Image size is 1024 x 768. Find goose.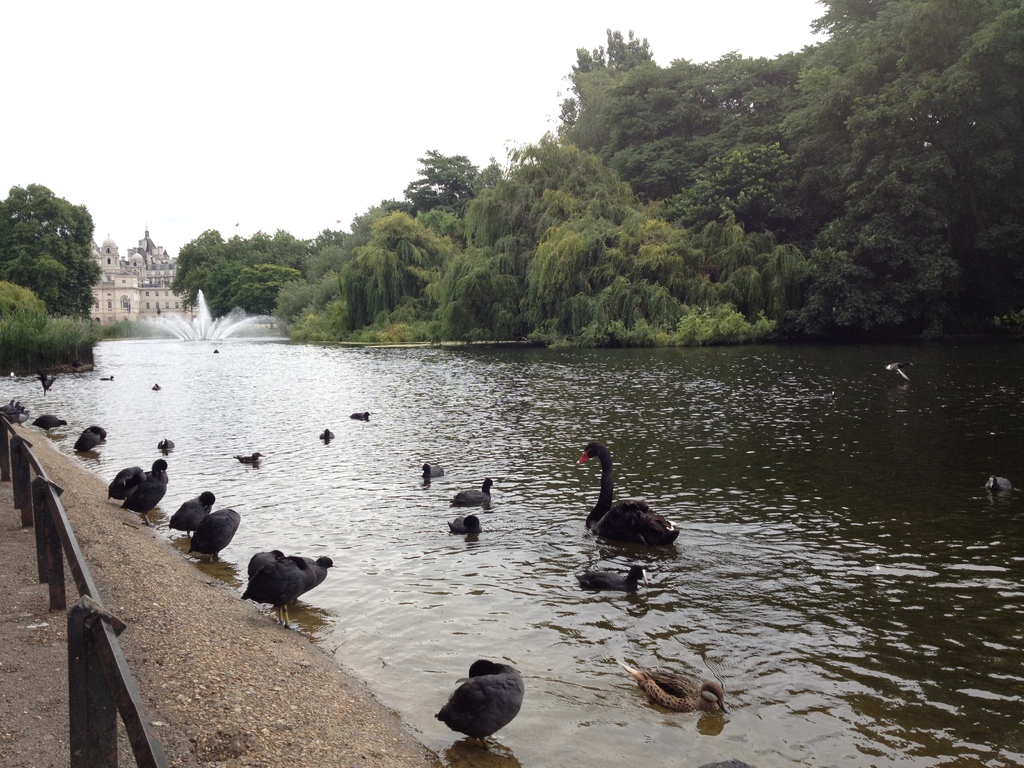
Rect(78, 424, 108, 452).
